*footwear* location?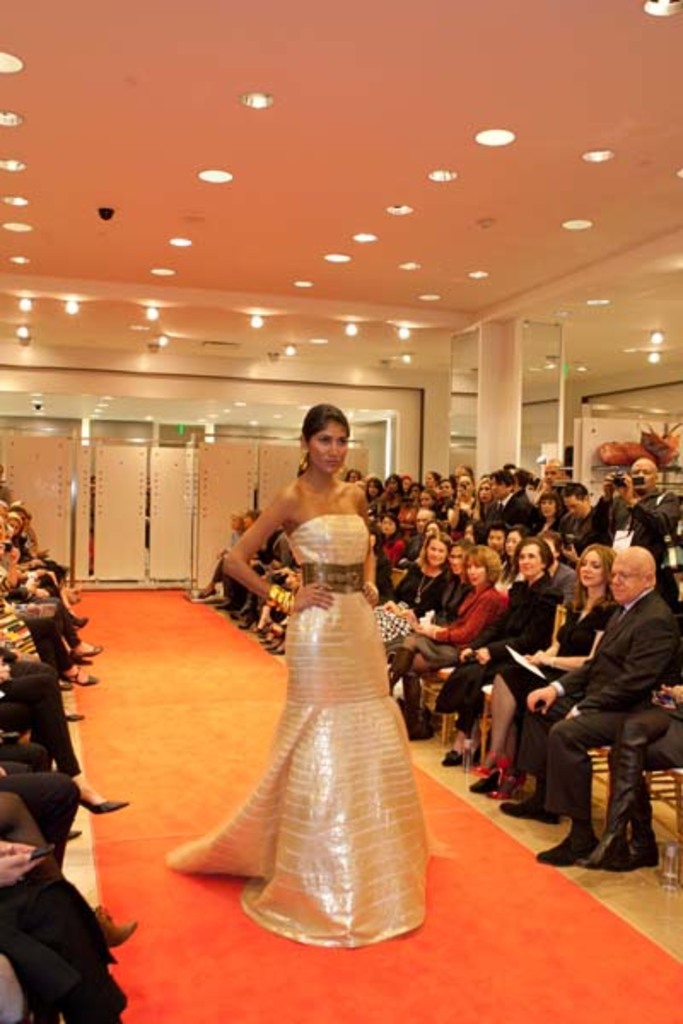
x1=51, y1=683, x2=75, y2=698
